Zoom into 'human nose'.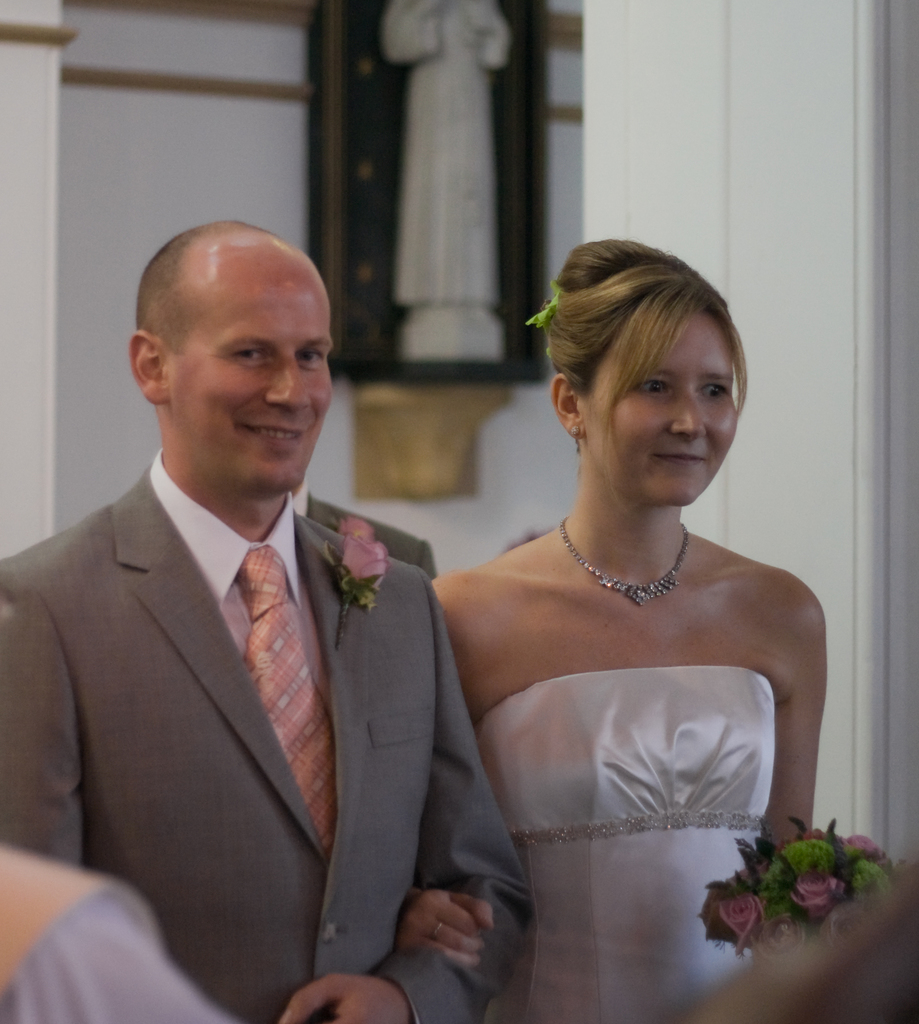
Zoom target: select_region(259, 357, 312, 417).
